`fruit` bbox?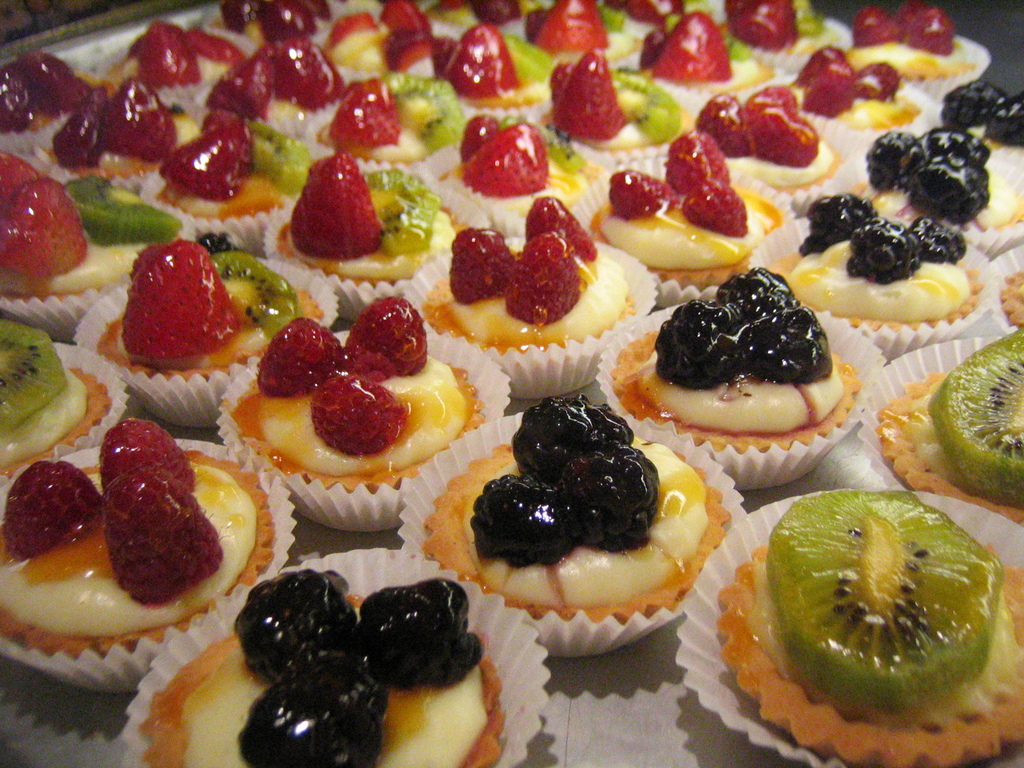
(x1=609, y1=164, x2=680, y2=220)
